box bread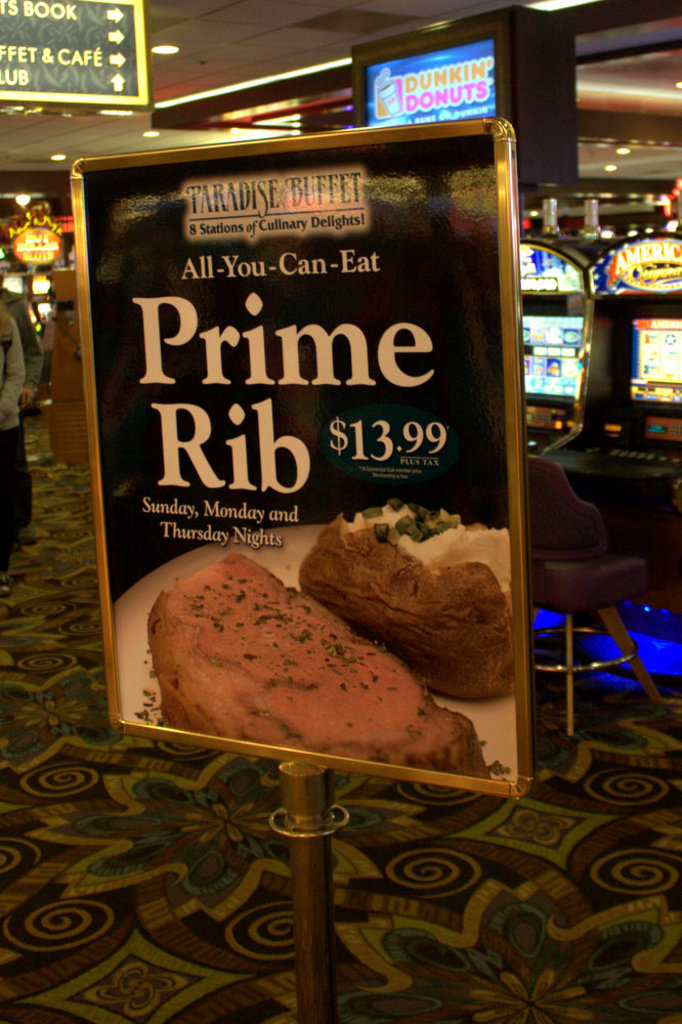
rect(296, 508, 511, 692)
